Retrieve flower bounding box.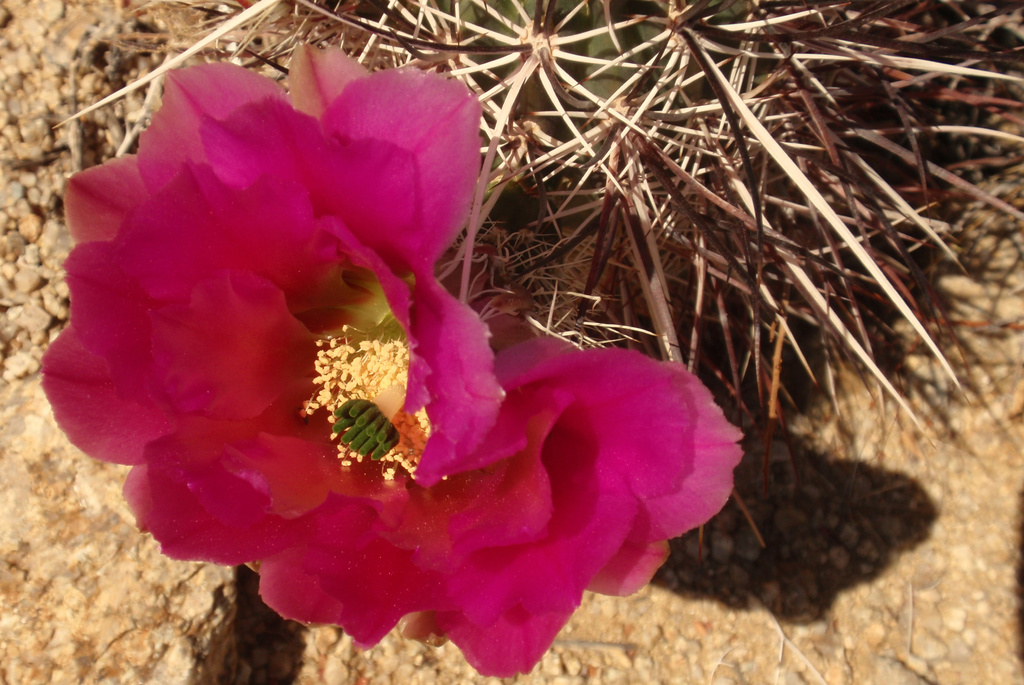
Bounding box: x1=81 y1=65 x2=710 y2=646.
